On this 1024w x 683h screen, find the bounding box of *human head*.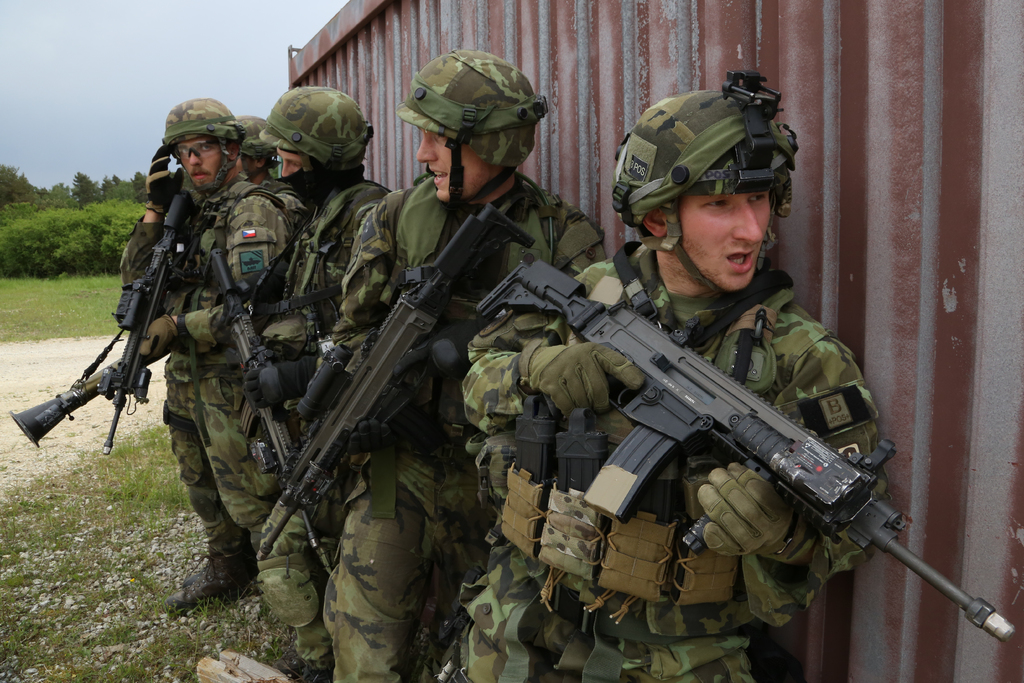
Bounding box: Rect(233, 115, 278, 177).
